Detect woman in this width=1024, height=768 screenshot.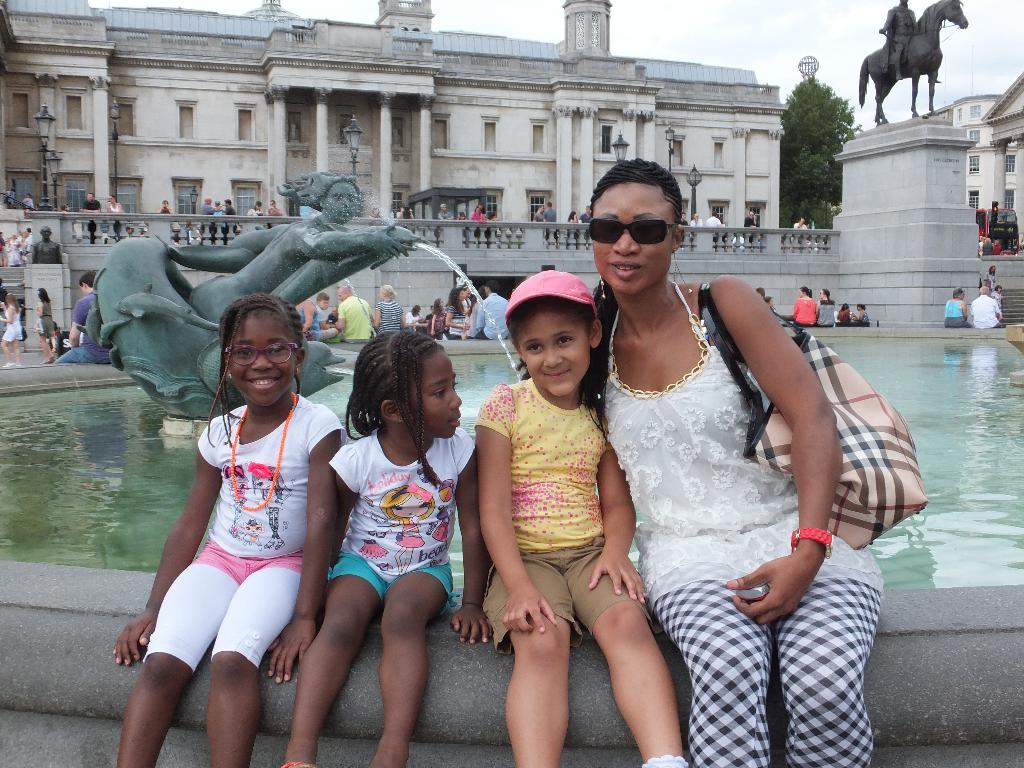
Detection: BBox(856, 300, 867, 323).
